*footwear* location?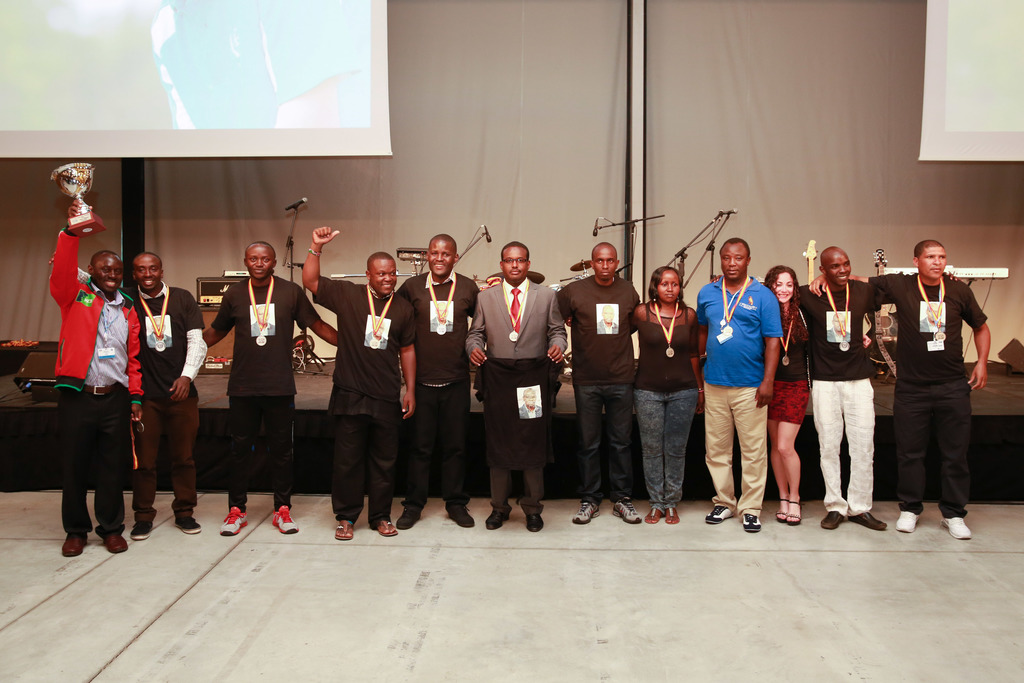
bbox(173, 516, 200, 532)
